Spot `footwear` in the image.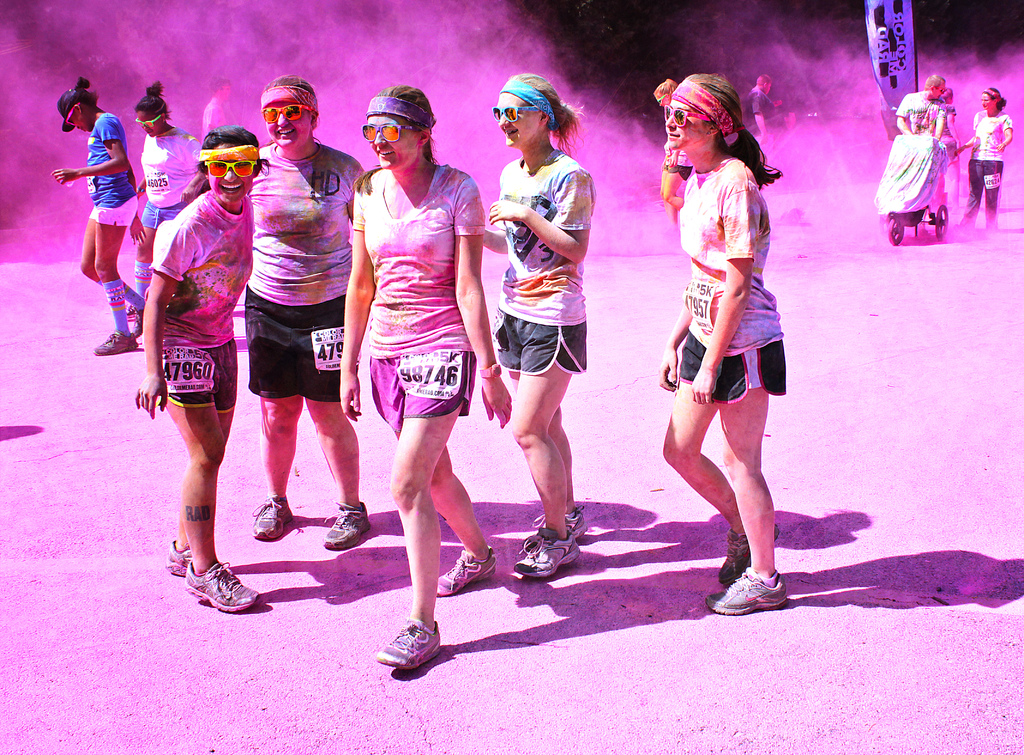
`footwear` found at 701:562:784:613.
